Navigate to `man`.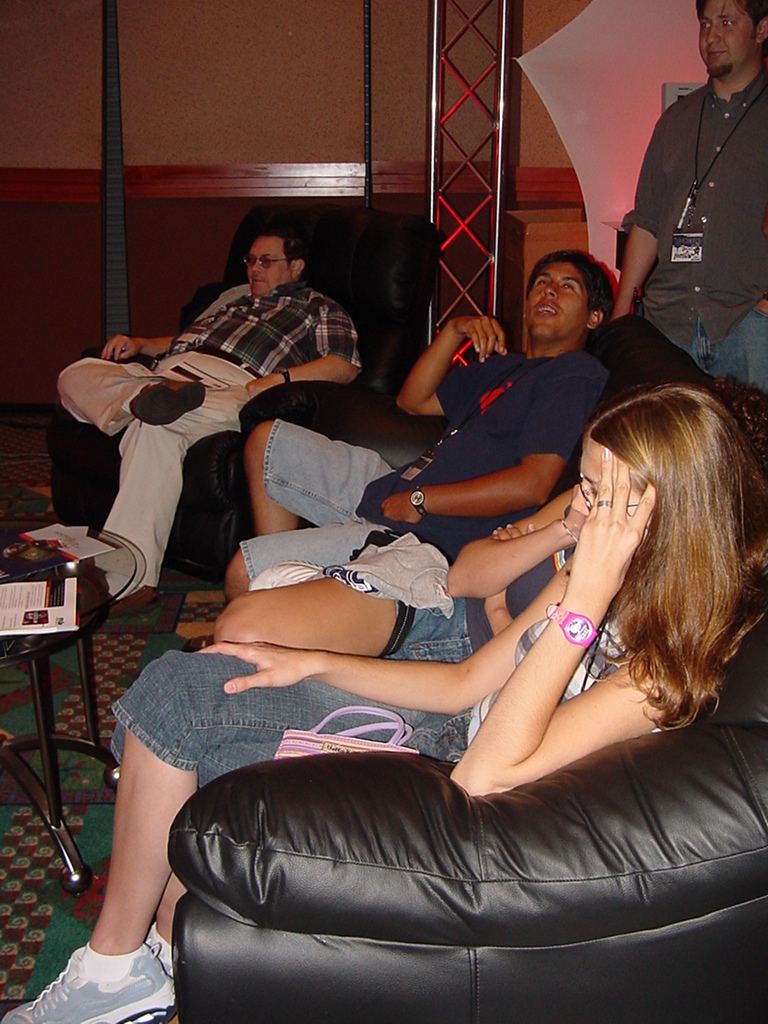
Navigation target: [57, 229, 362, 609].
